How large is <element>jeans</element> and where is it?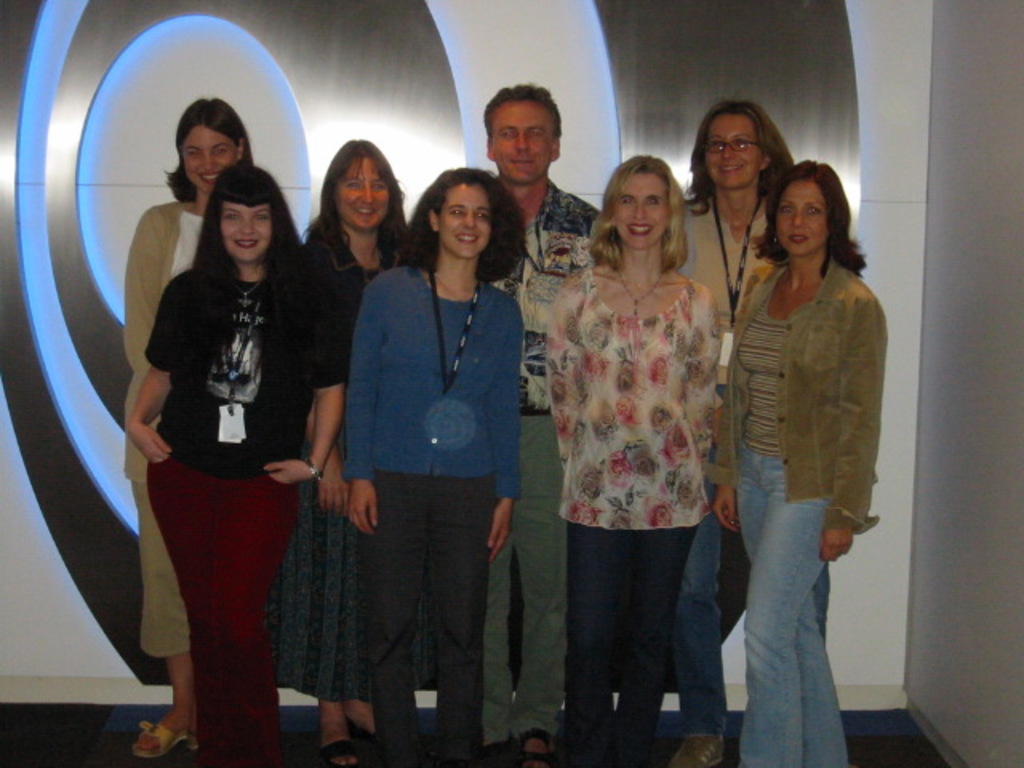
Bounding box: (280, 480, 363, 701).
